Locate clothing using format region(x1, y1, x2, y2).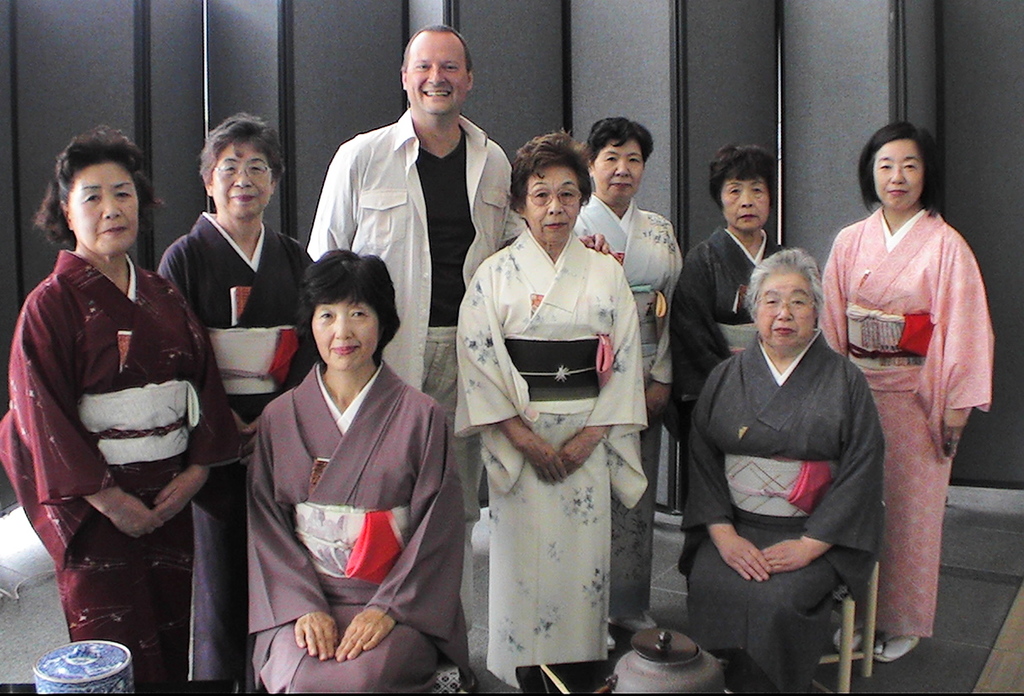
region(674, 327, 890, 695).
